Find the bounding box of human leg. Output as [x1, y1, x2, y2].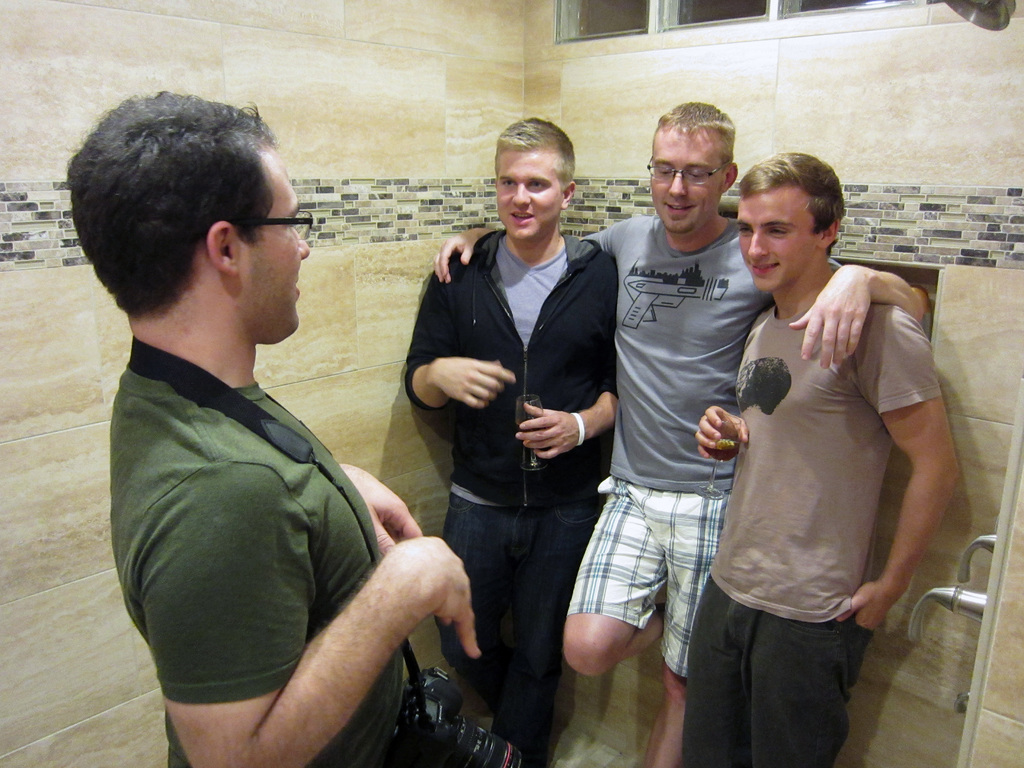
[655, 490, 738, 767].
